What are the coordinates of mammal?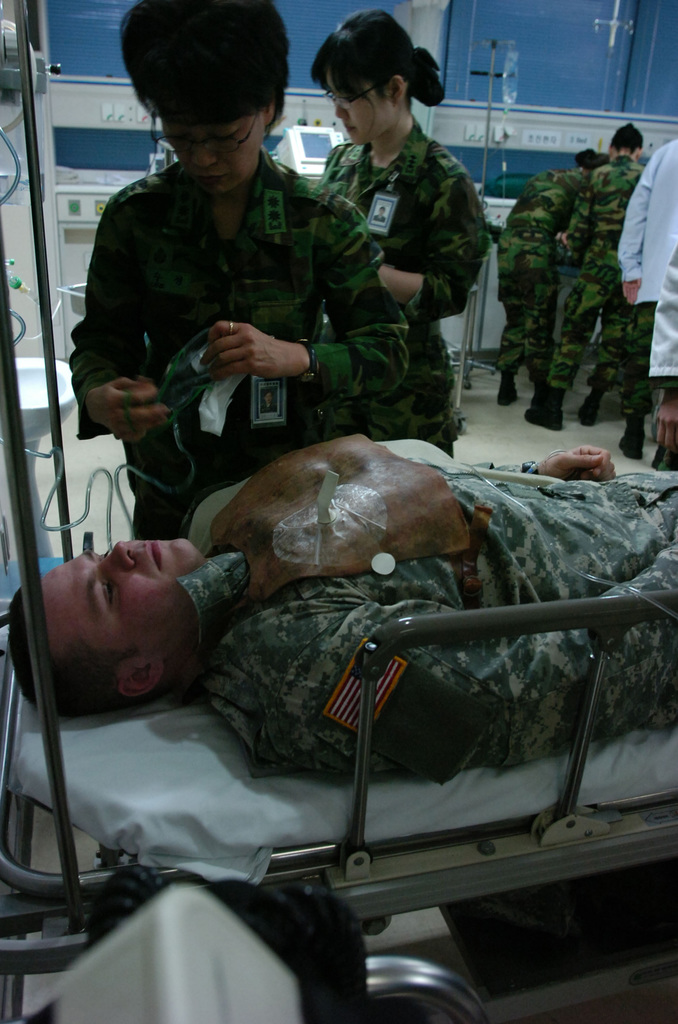
pyautogui.locateOnScreen(551, 120, 650, 430).
